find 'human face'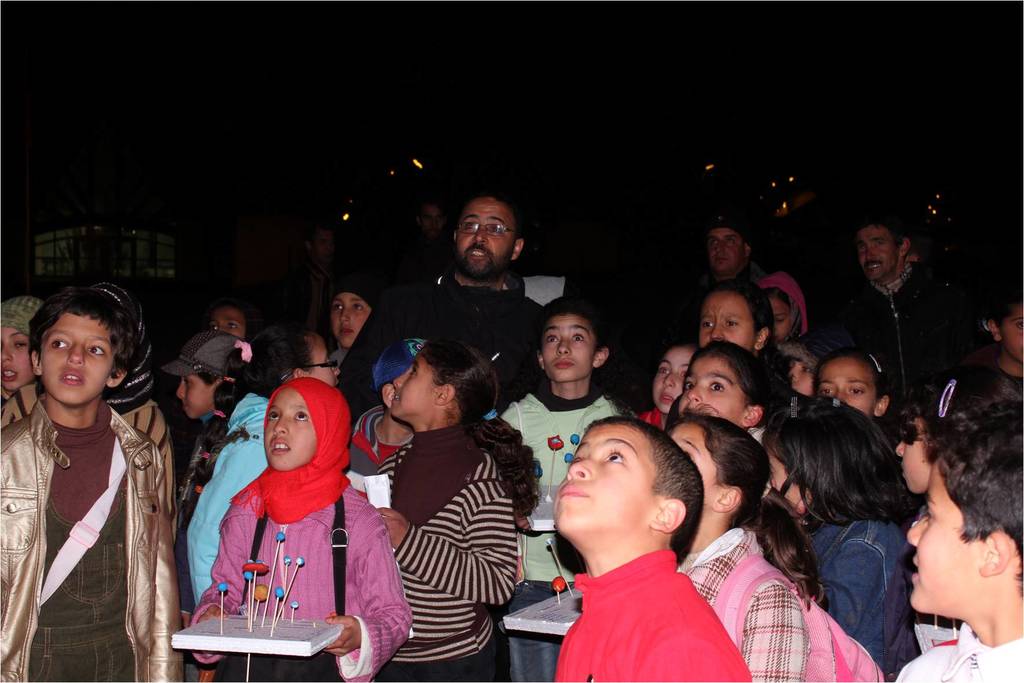
[x1=269, y1=388, x2=315, y2=467]
